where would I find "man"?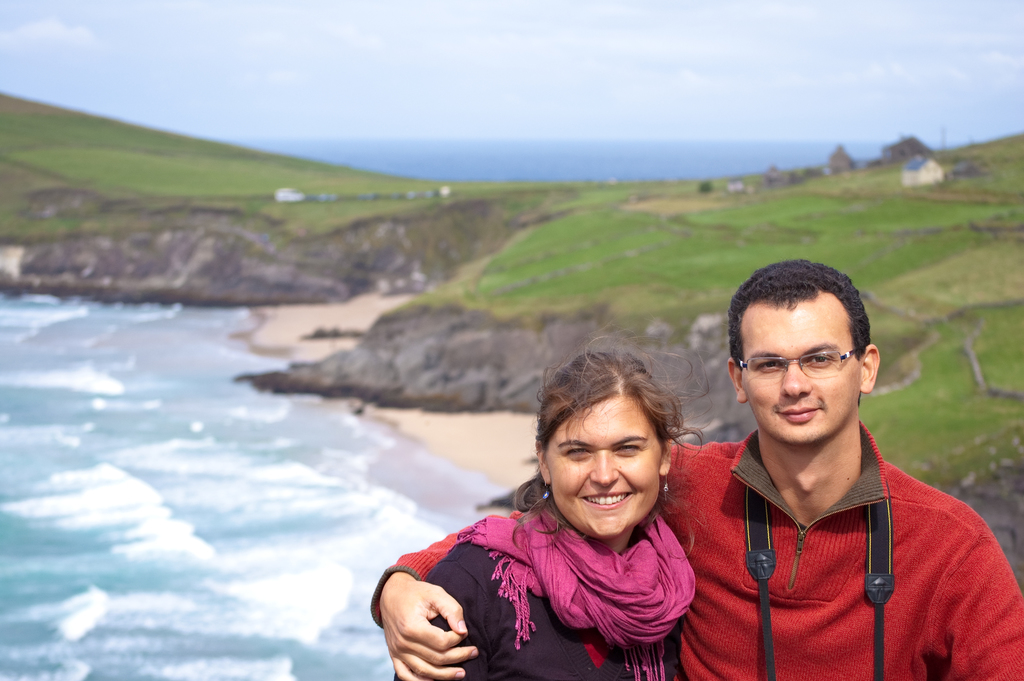
At 367:259:1023:680.
